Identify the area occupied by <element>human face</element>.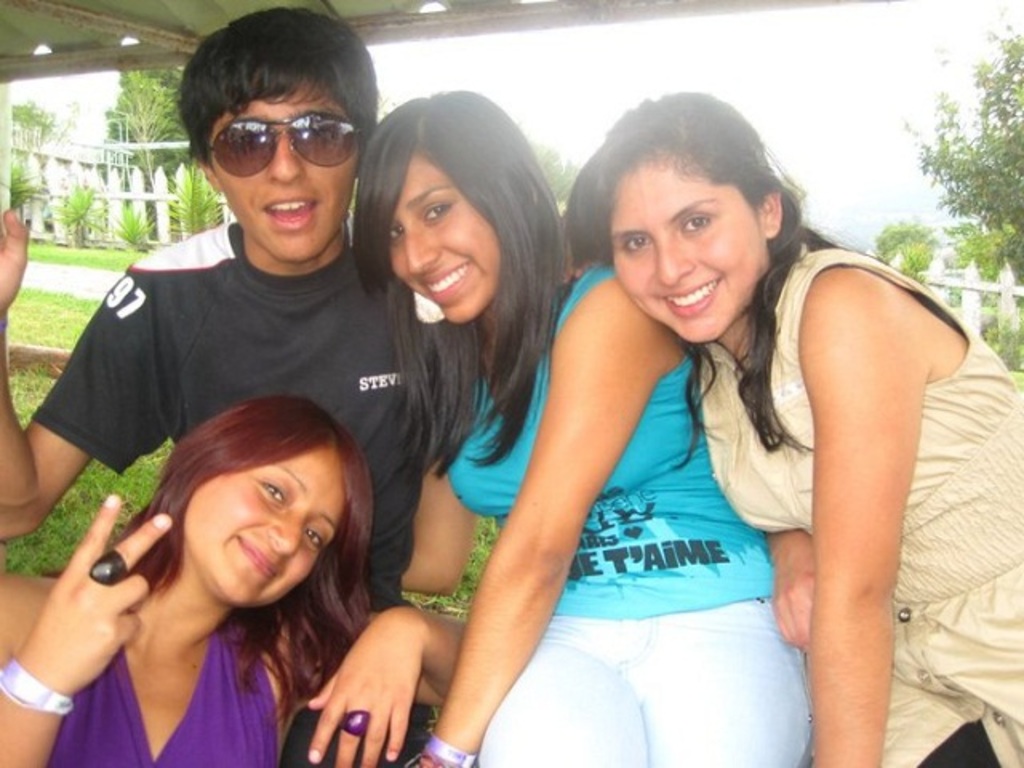
Area: x1=202, y1=90, x2=363, y2=269.
